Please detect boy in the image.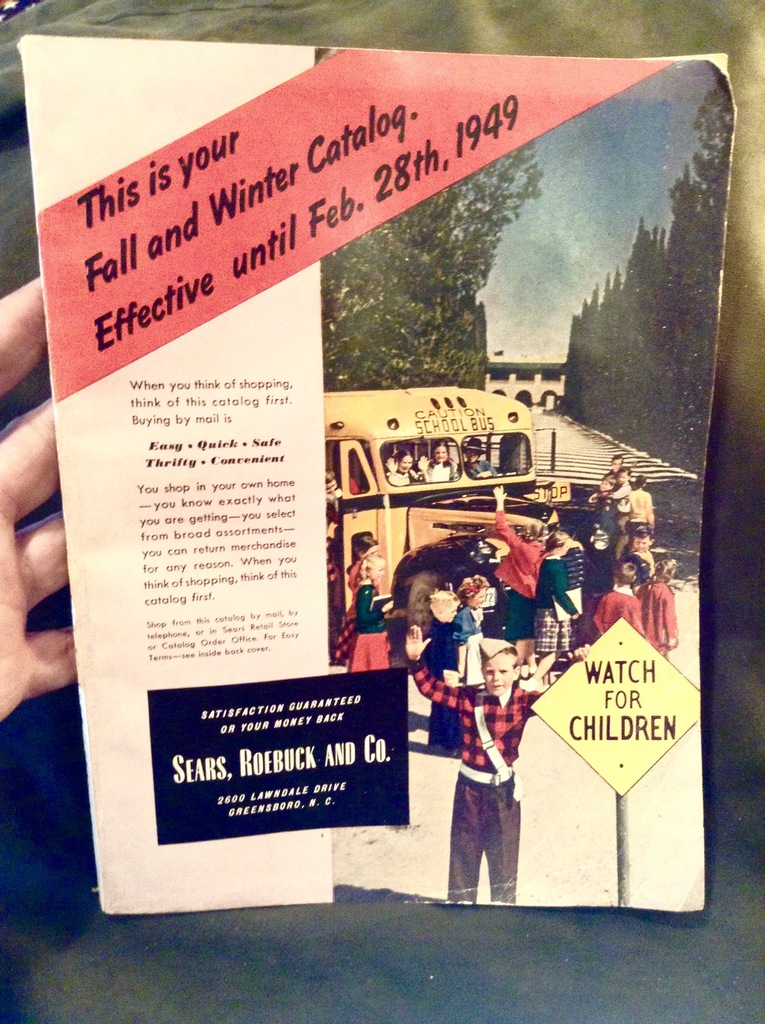
locate(587, 557, 651, 641).
